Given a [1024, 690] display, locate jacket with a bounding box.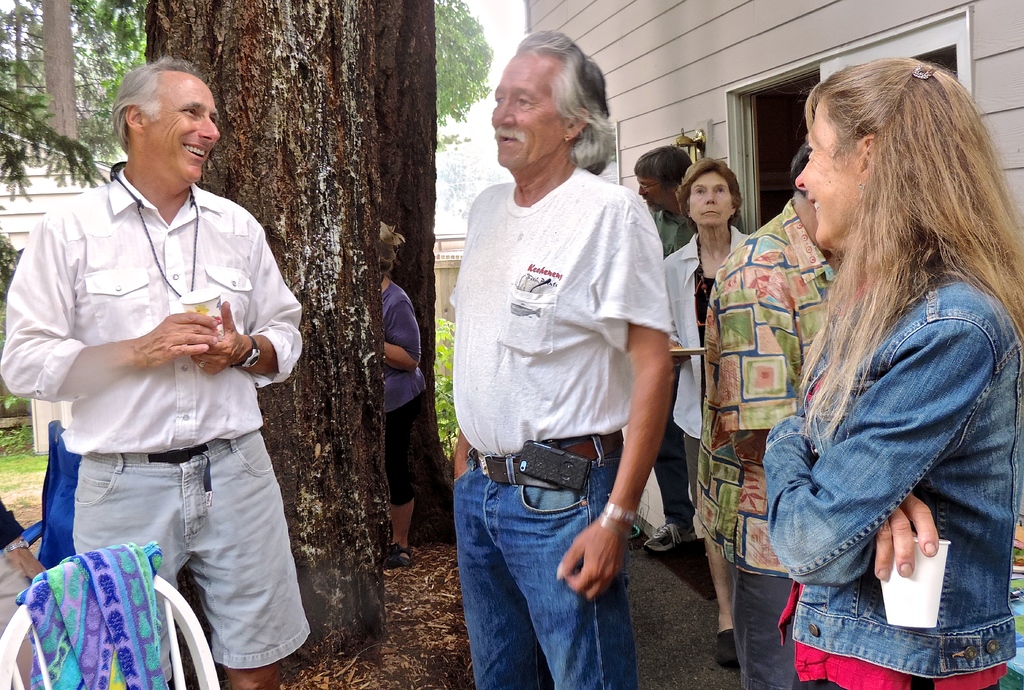
Located: 730:190:1020:622.
